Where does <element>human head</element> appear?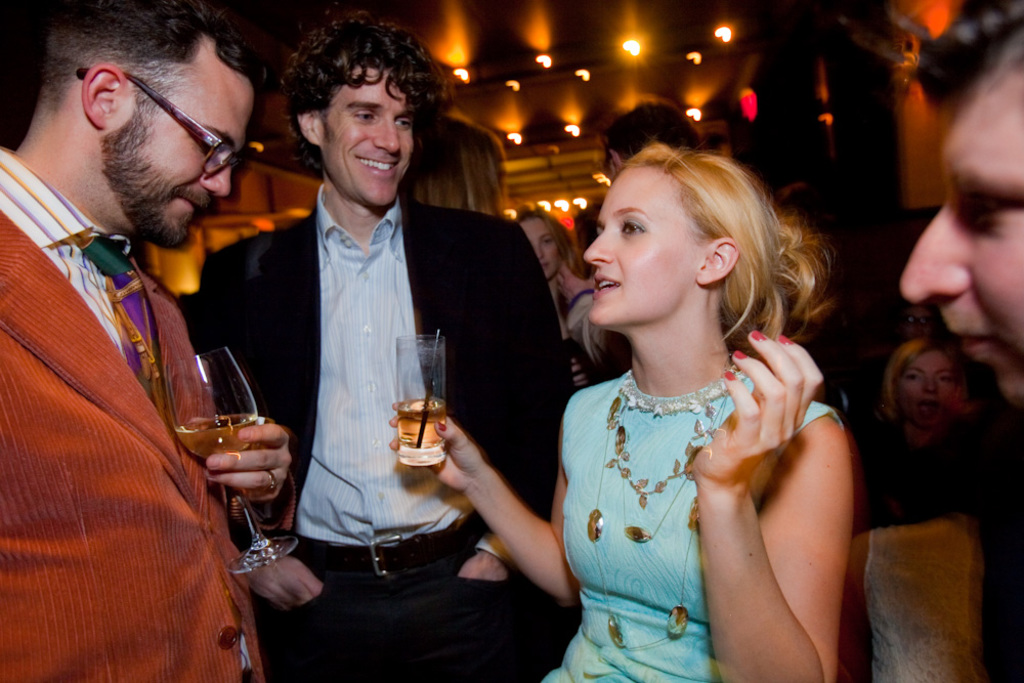
Appears at [left=280, top=7, right=439, bottom=209].
